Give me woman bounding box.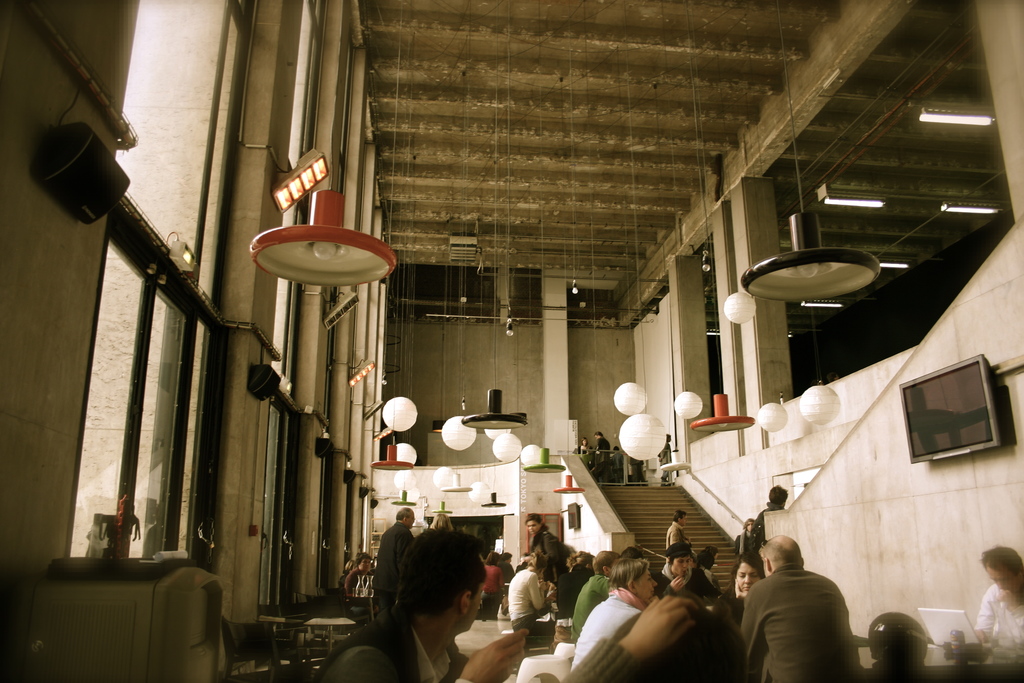
527,516,573,597.
